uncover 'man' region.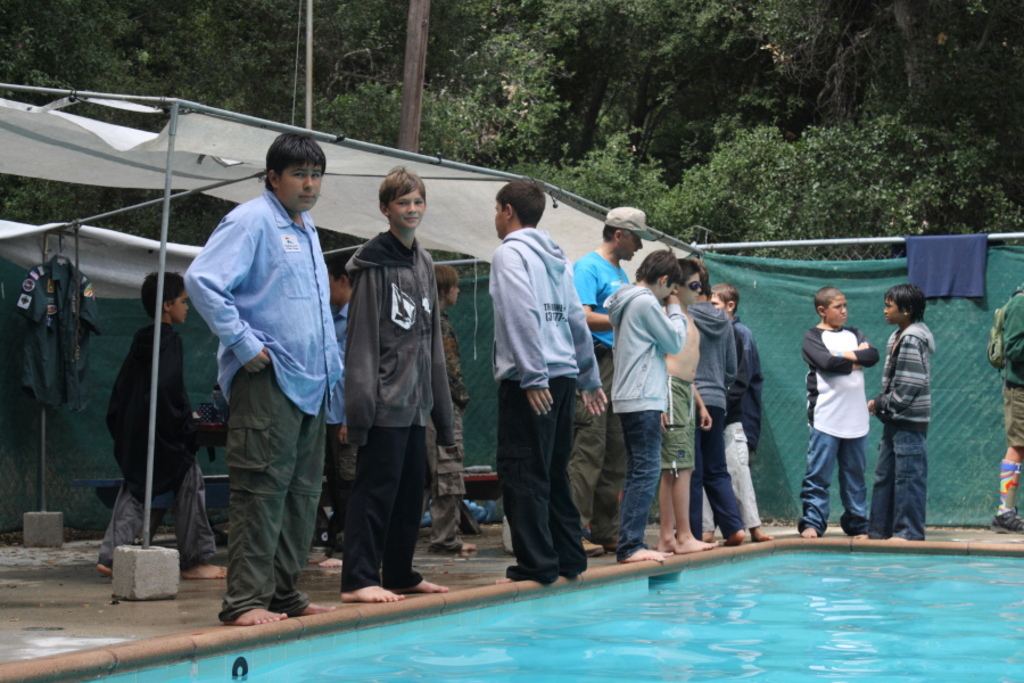
Uncovered: [x1=719, y1=298, x2=758, y2=545].
